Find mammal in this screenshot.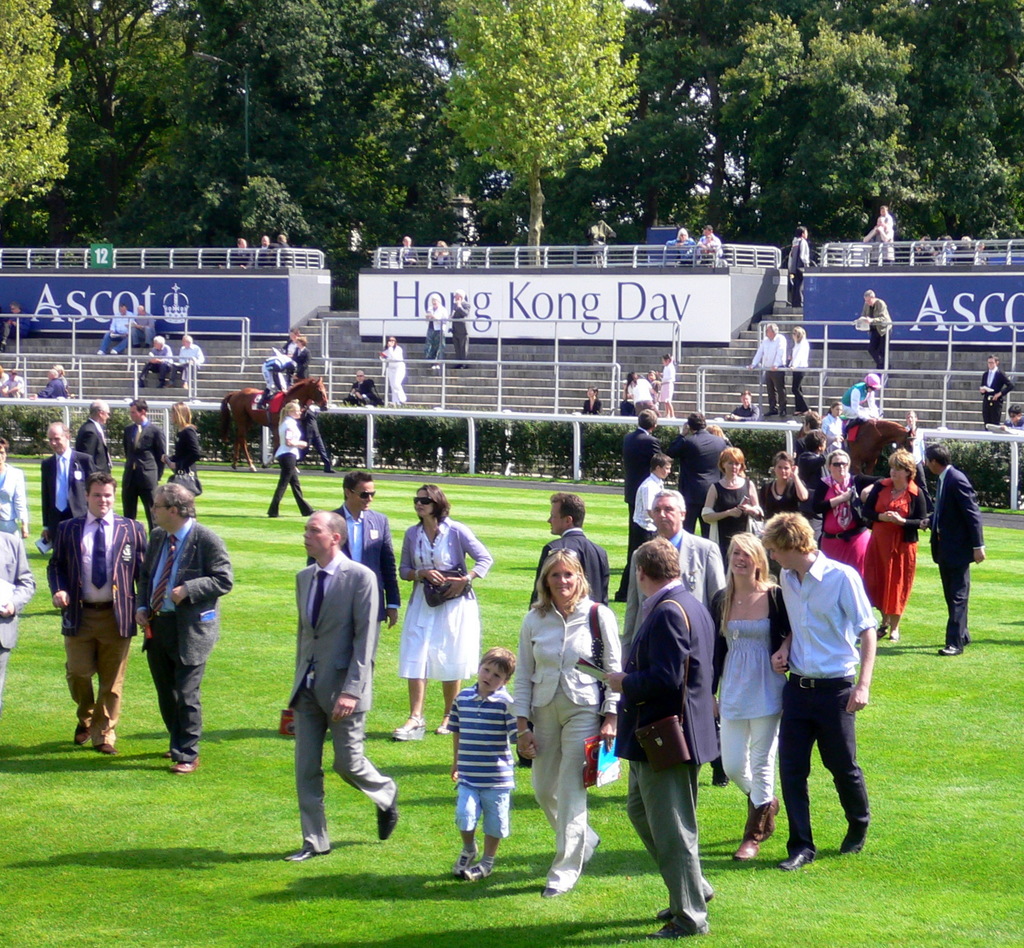
The bounding box for mammal is {"x1": 0, "y1": 363, "x2": 9, "y2": 399}.
